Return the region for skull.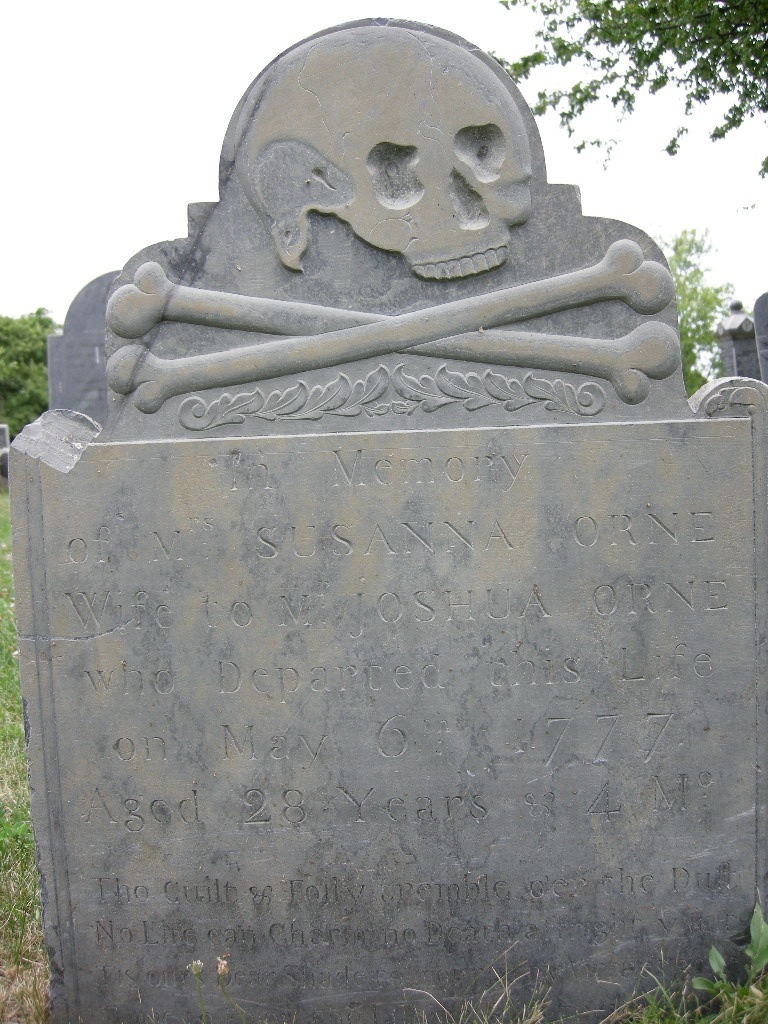
box=[229, 42, 570, 288].
